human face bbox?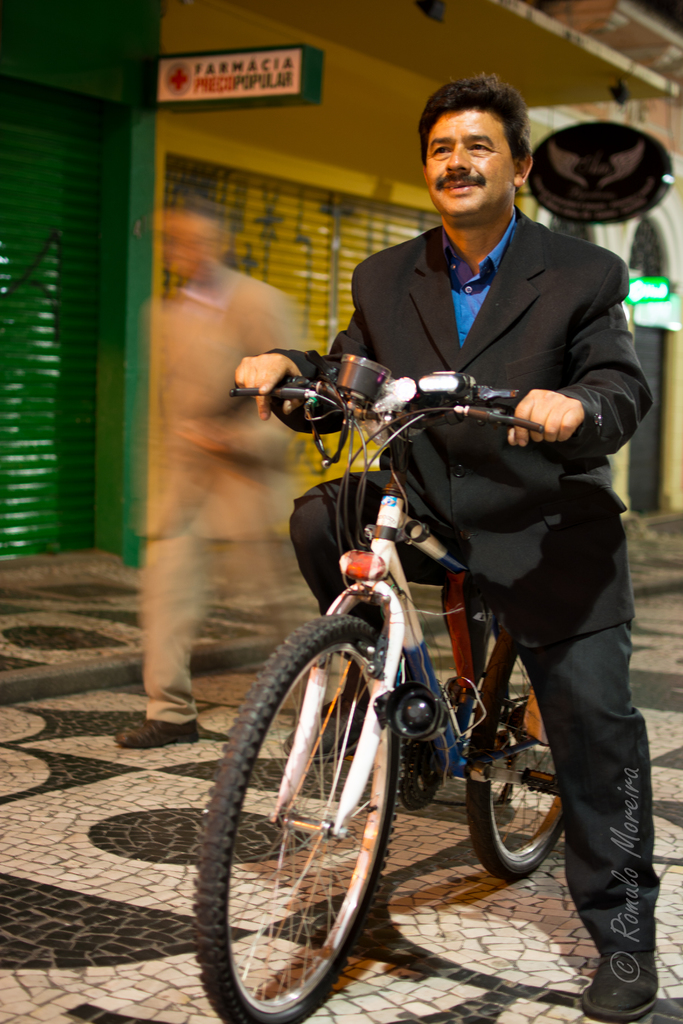
left=420, top=108, right=511, bottom=221
